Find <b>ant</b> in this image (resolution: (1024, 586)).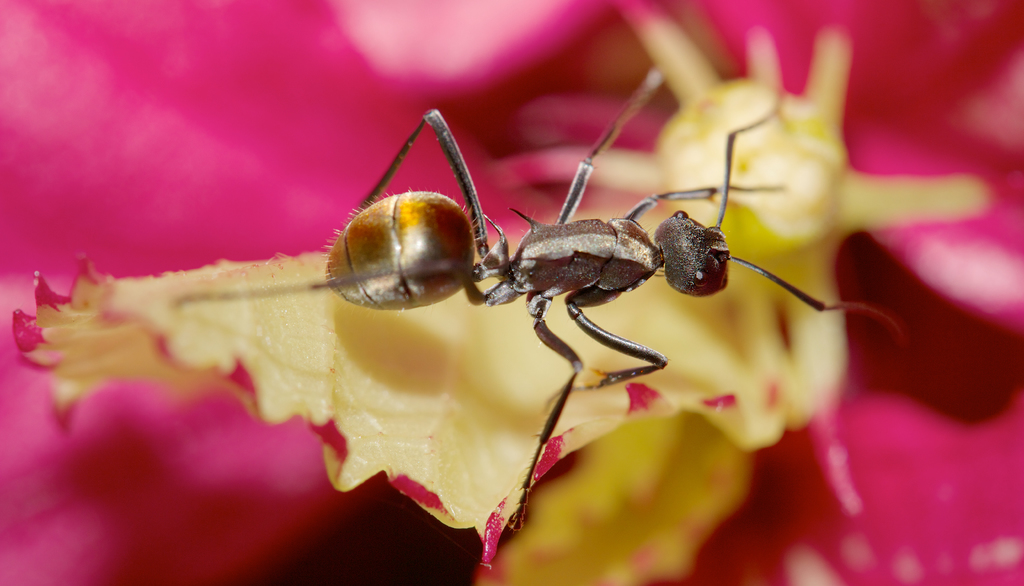
<bbox>180, 68, 901, 527</bbox>.
